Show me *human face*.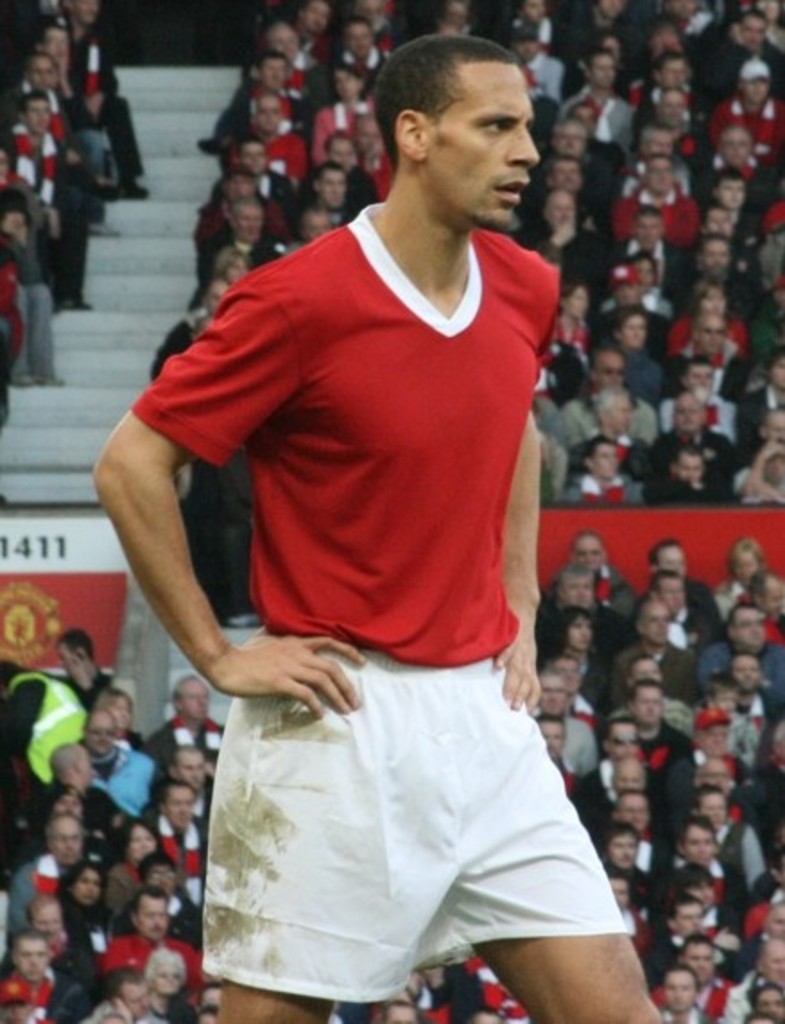
*human face* is here: {"left": 765, "top": 904, "right": 783, "bottom": 942}.
